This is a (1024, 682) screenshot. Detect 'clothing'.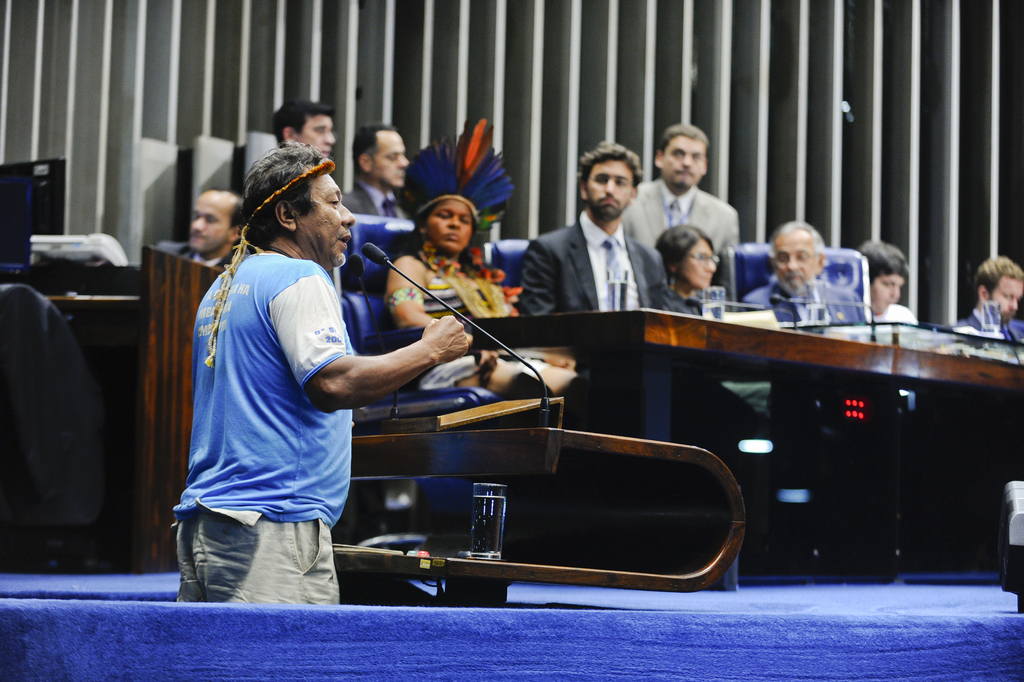
[749,282,866,330].
